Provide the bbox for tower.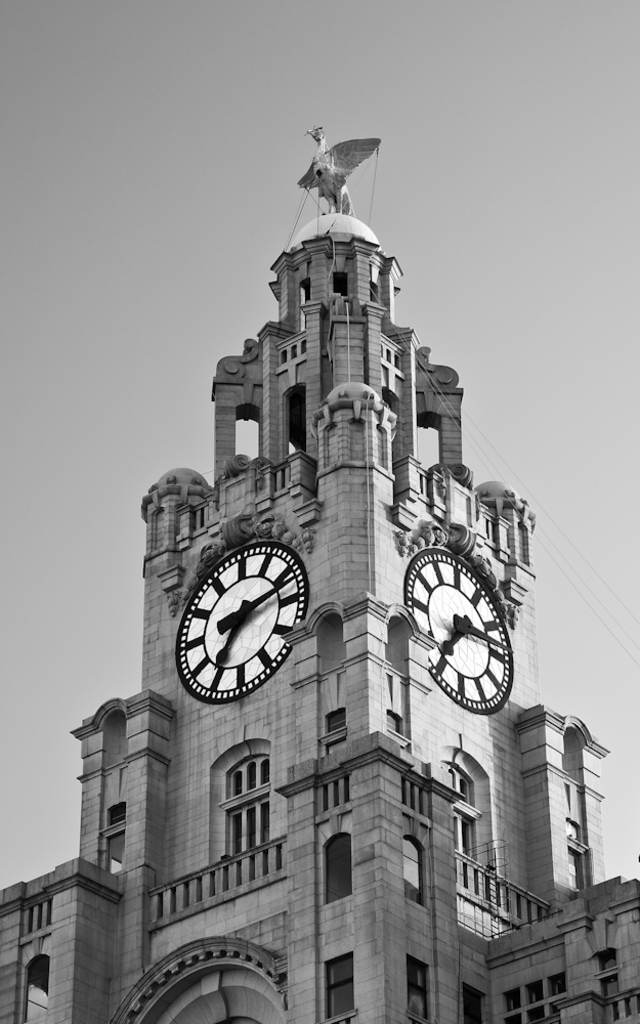
[0, 125, 639, 1023].
